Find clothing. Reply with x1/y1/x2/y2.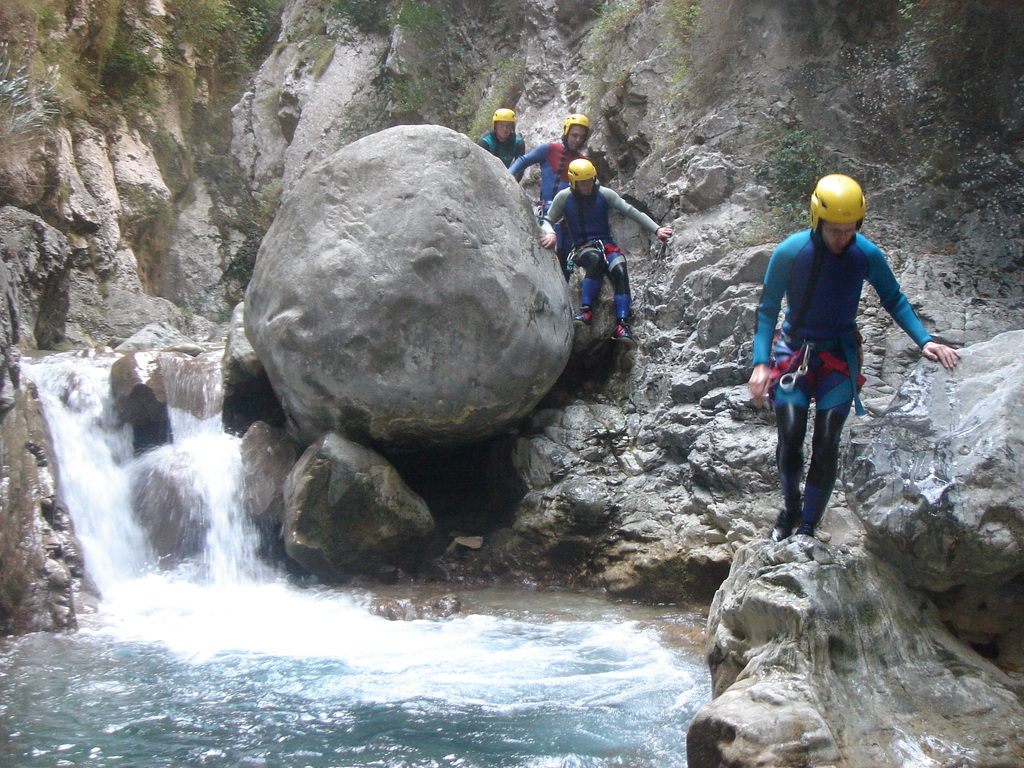
508/141/594/210.
